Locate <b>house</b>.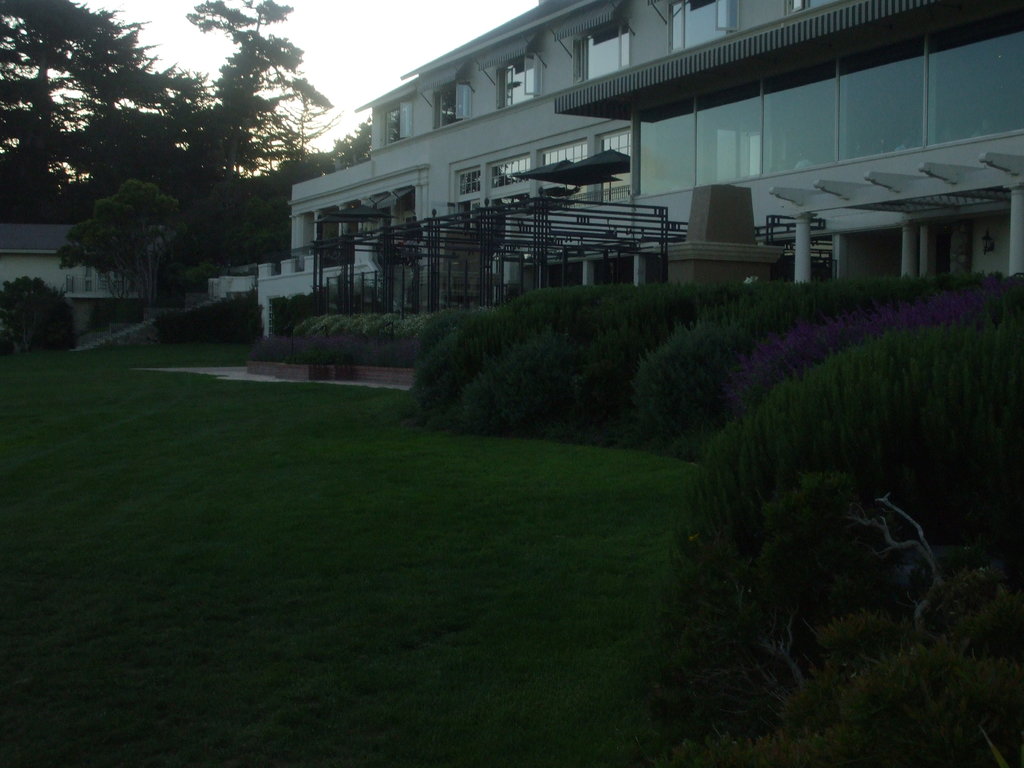
Bounding box: rect(552, 0, 1023, 292).
